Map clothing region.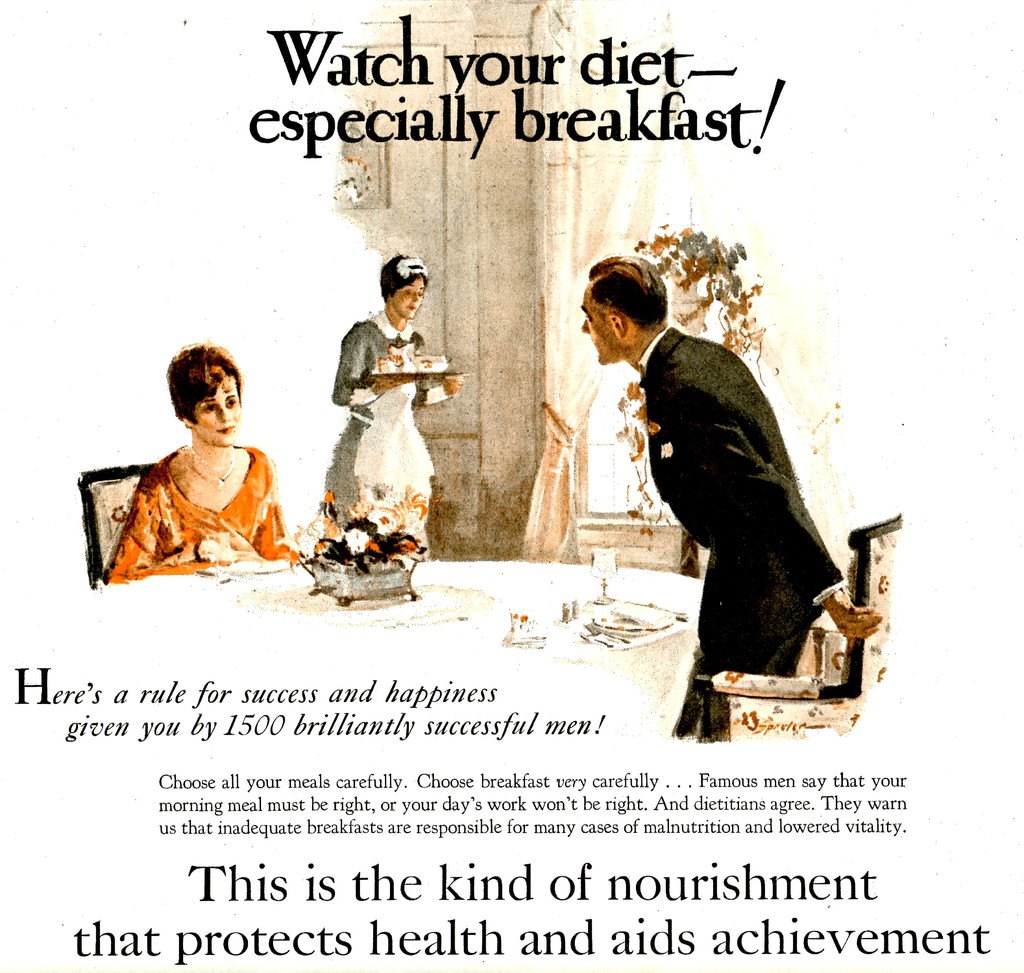
Mapped to left=323, top=310, right=451, bottom=546.
